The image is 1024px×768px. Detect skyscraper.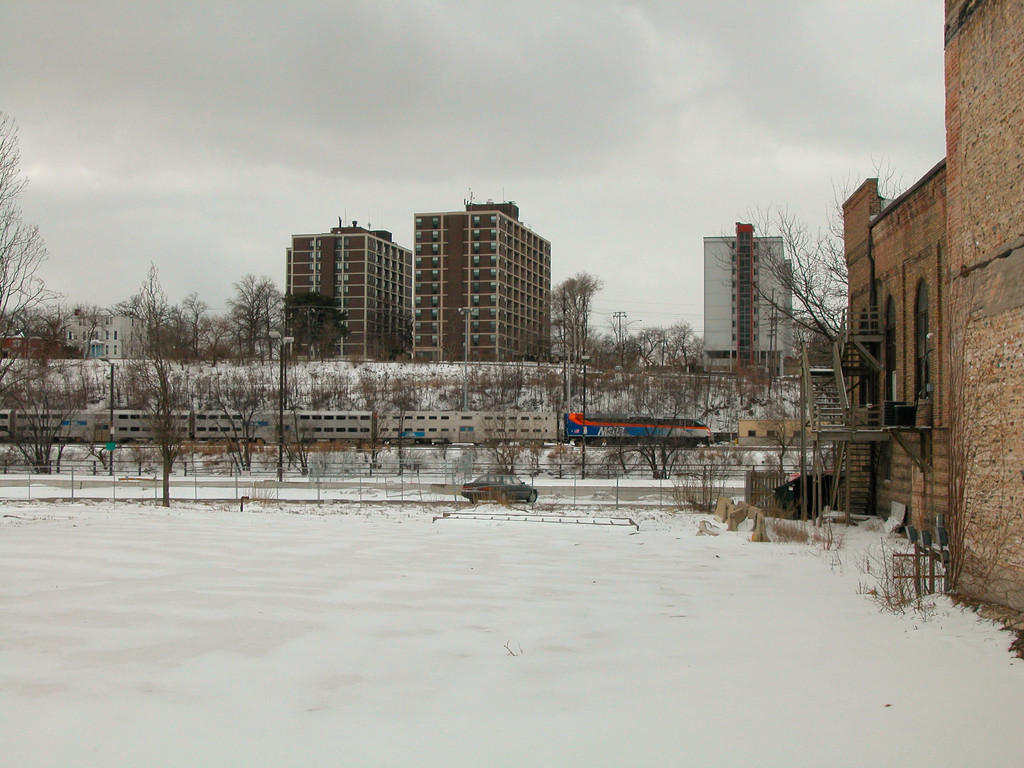
Detection: BBox(701, 220, 794, 378).
